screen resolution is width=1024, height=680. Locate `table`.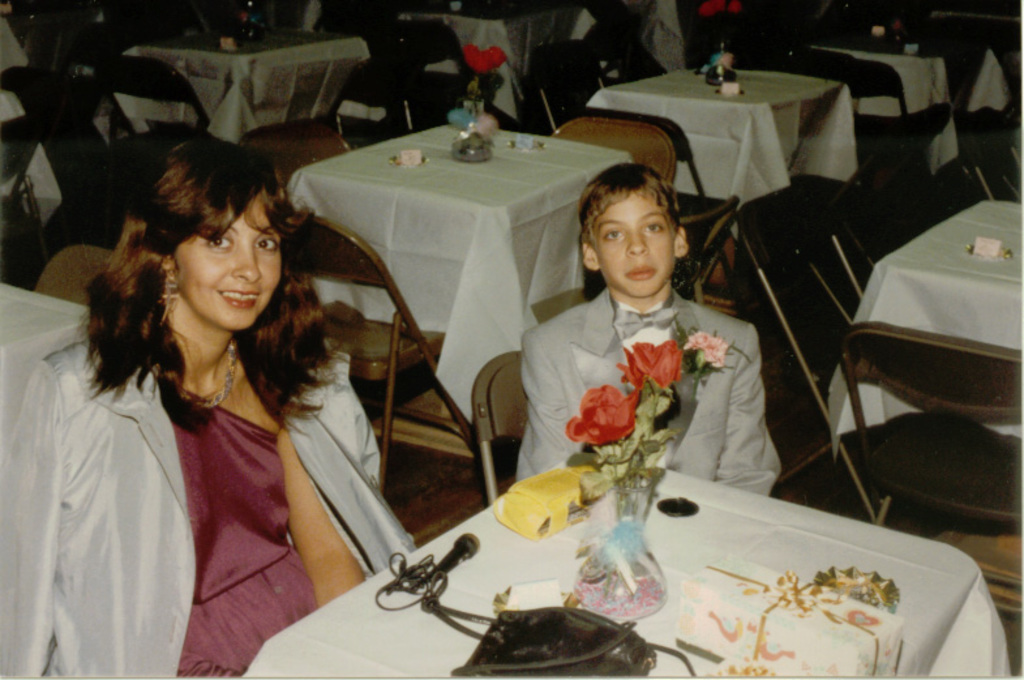
detection(301, 102, 630, 496).
